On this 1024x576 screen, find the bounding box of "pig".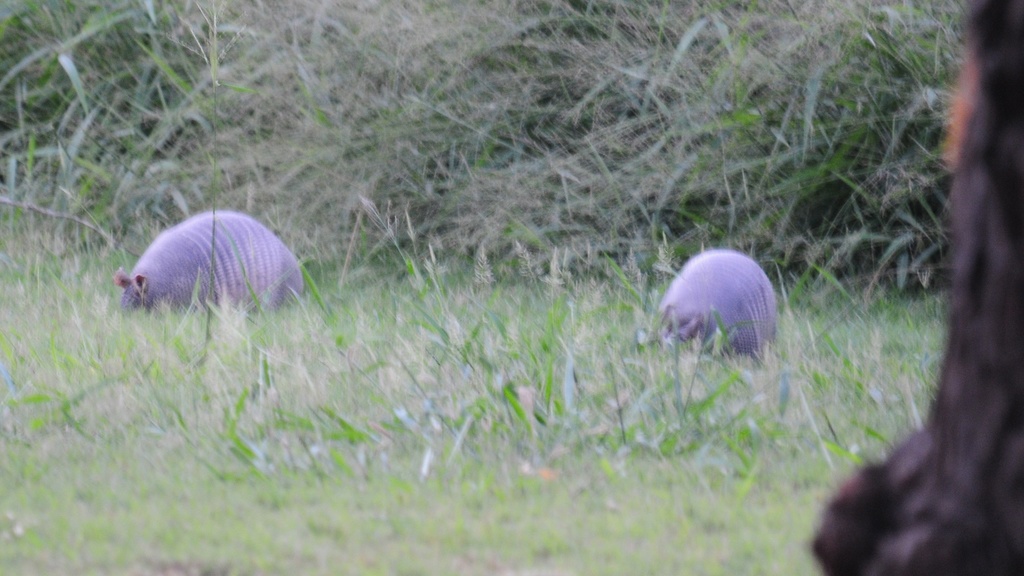
Bounding box: [left=655, top=248, right=780, bottom=362].
